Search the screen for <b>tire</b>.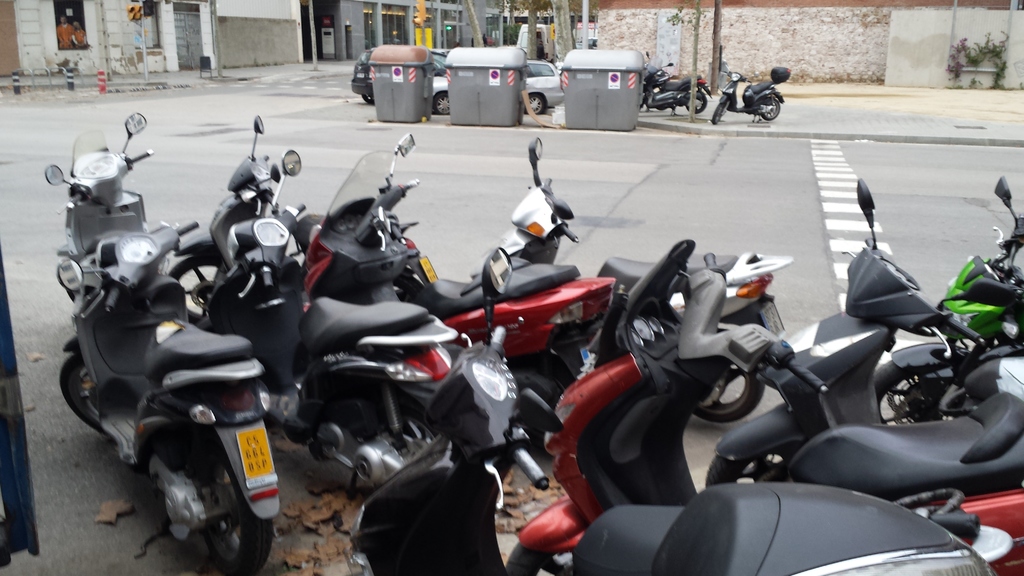
Found at bbox(60, 351, 106, 429).
